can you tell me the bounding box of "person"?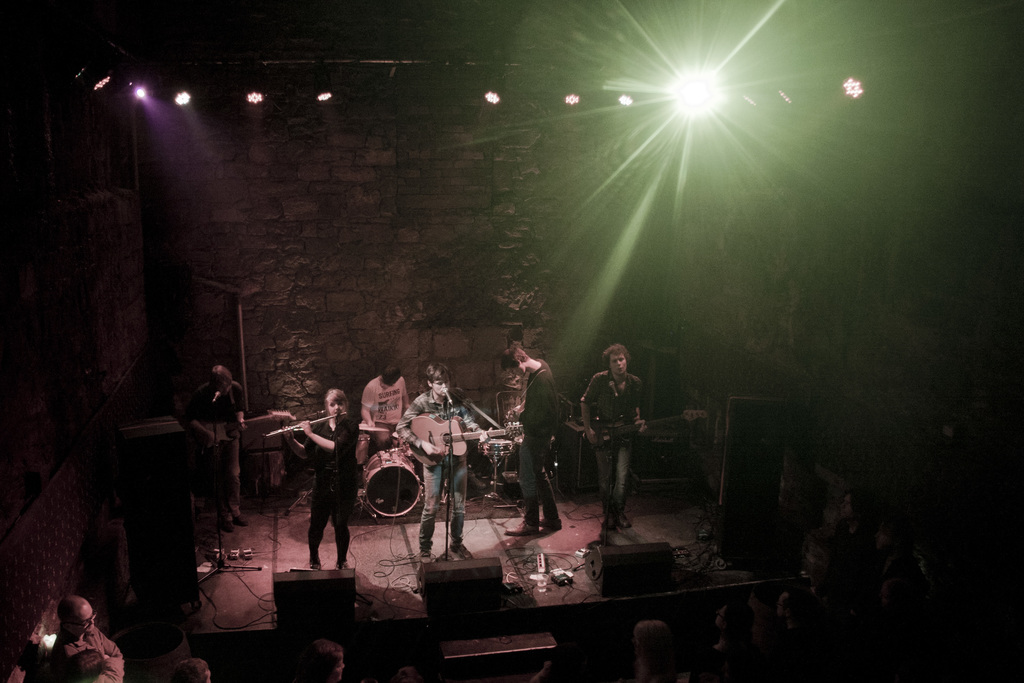
select_region(712, 598, 764, 682).
